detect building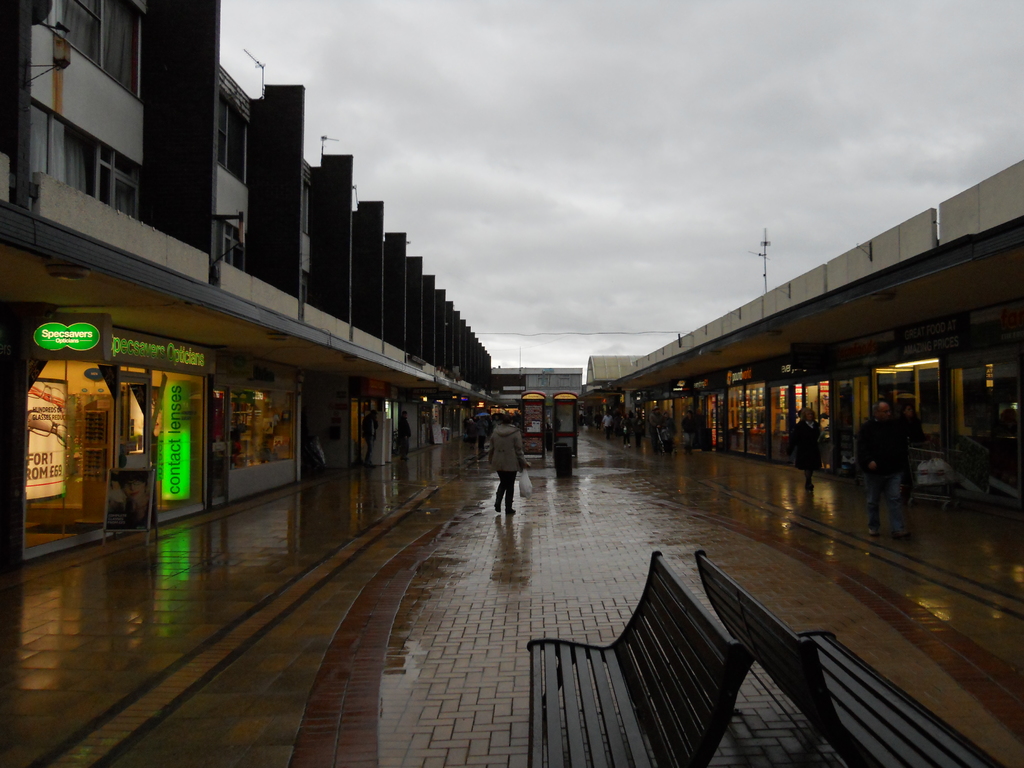
x1=589 y1=160 x2=1023 y2=484
